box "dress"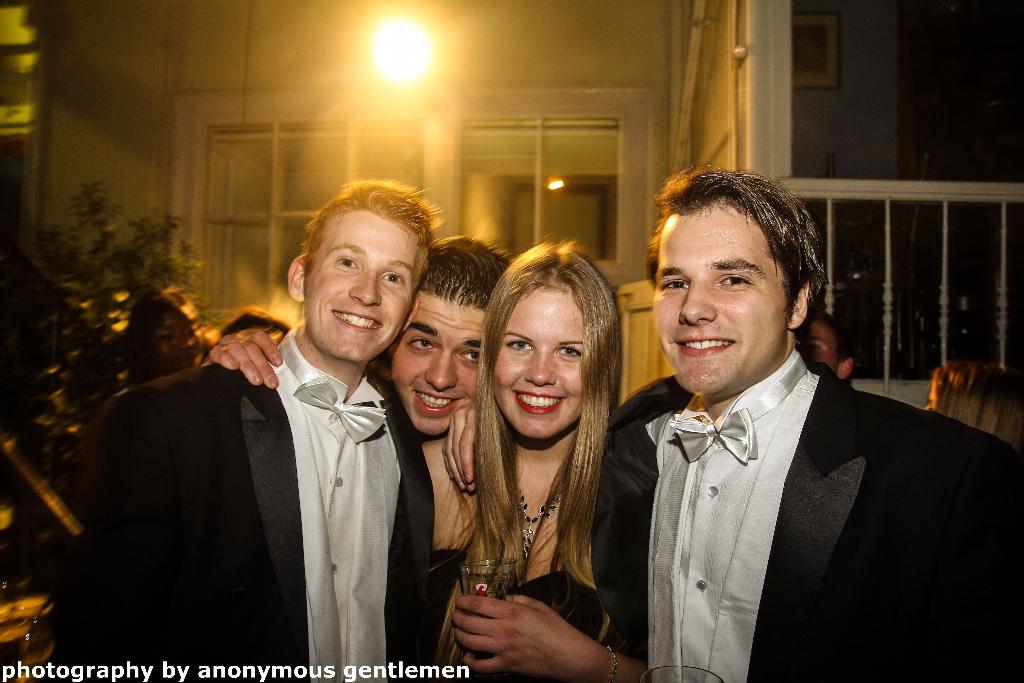
box=[431, 548, 607, 682]
